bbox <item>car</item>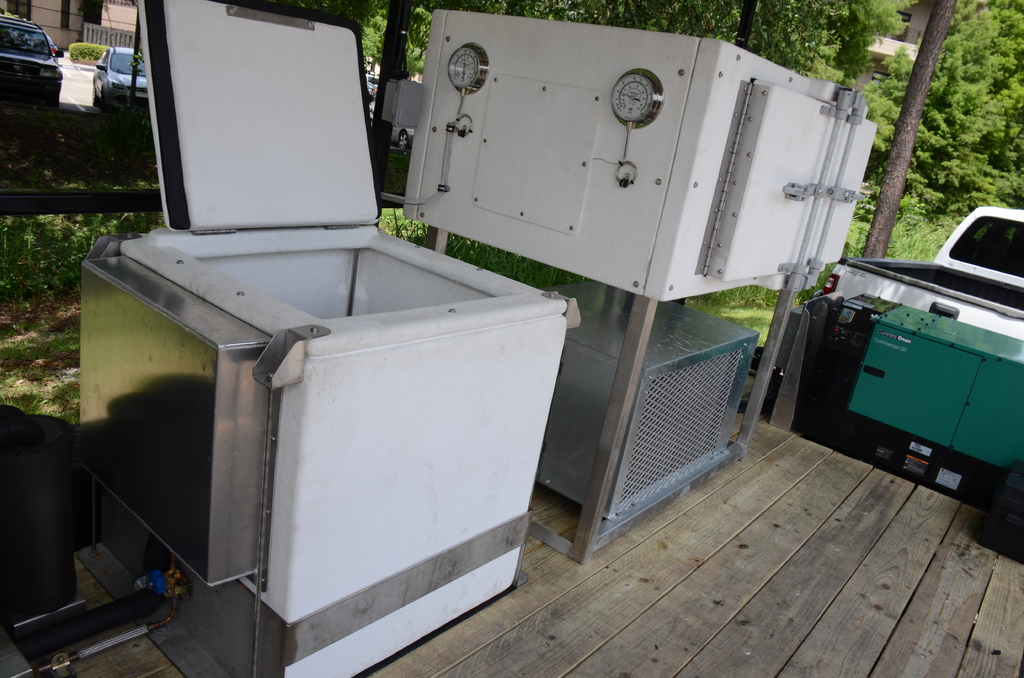
x1=366, y1=72, x2=380, y2=95
